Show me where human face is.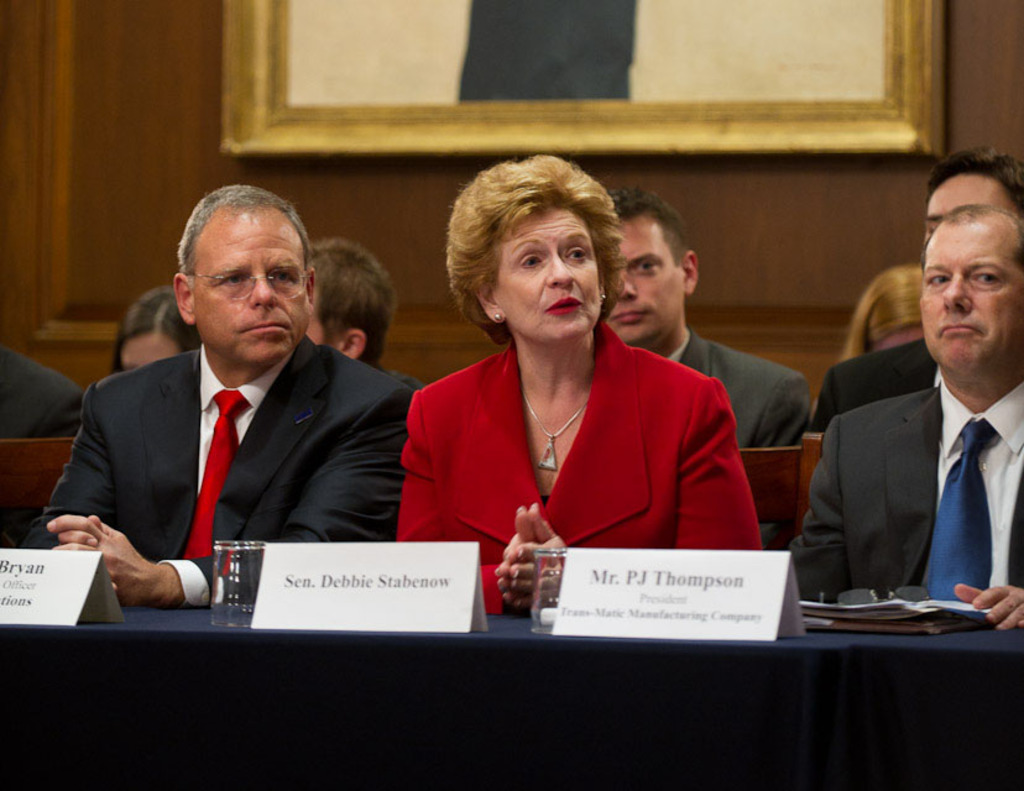
human face is at x1=184, y1=208, x2=304, y2=363.
